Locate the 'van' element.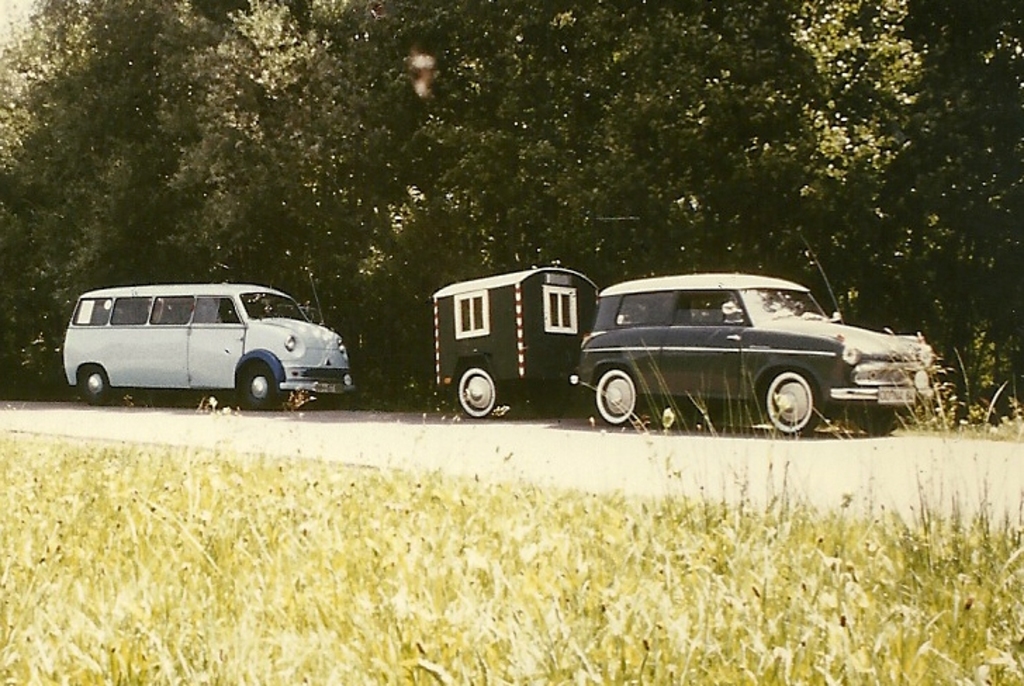
Element bbox: [62,280,356,412].
